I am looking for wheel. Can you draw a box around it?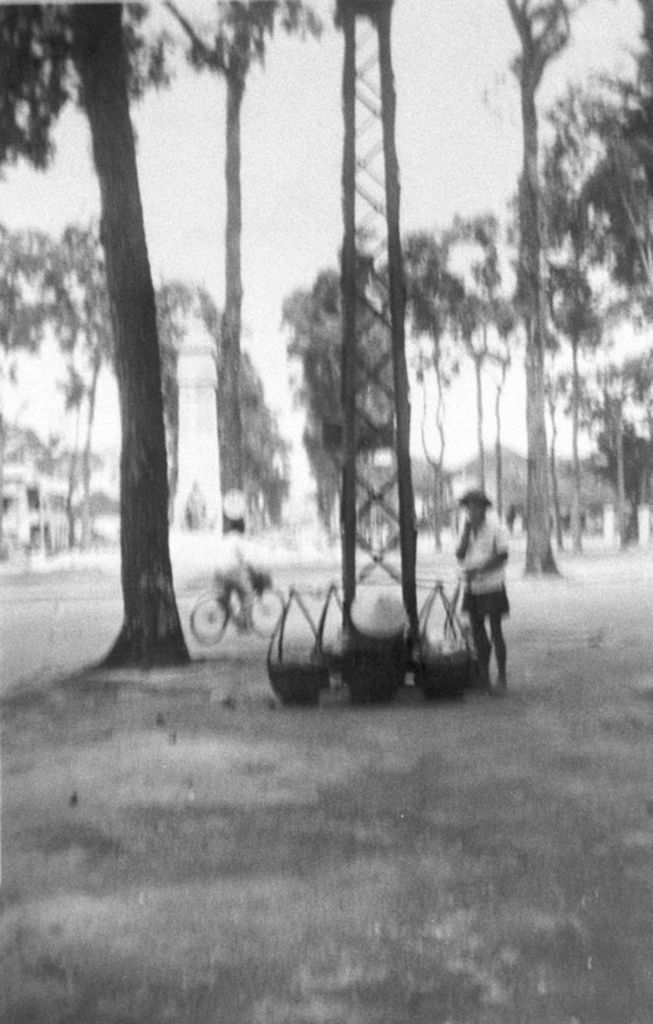
Sure, the bounding box is (244,594,287,633).
